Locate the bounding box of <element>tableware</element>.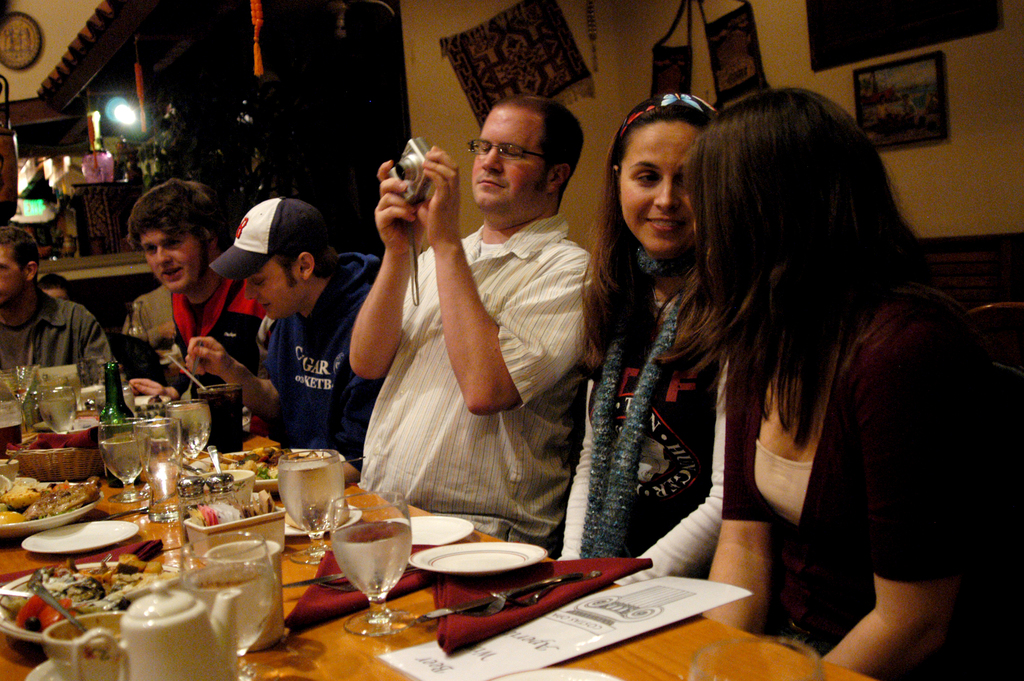
Bounding box: [x1=102, y1=418, x2=152, y2=514].
